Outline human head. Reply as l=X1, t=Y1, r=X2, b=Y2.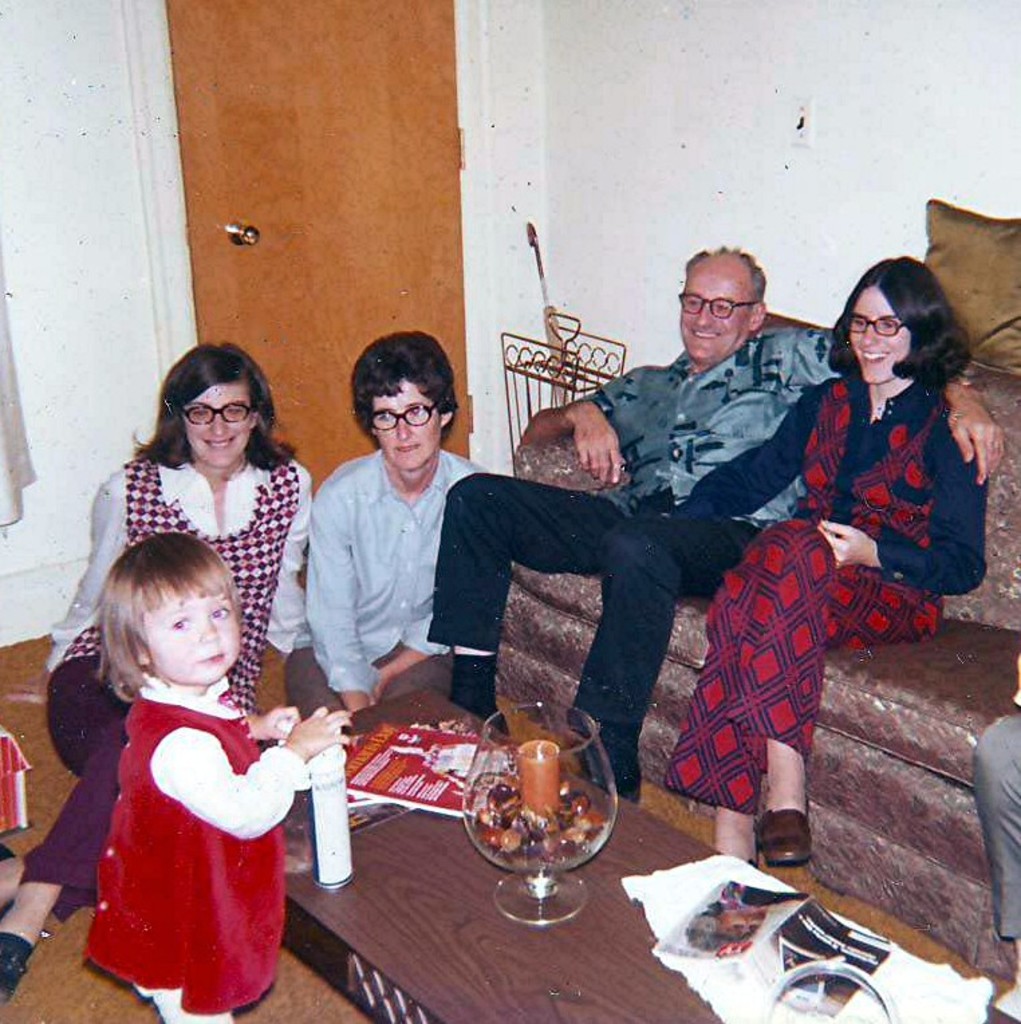
l=155, t=335, r=281, b=472.
